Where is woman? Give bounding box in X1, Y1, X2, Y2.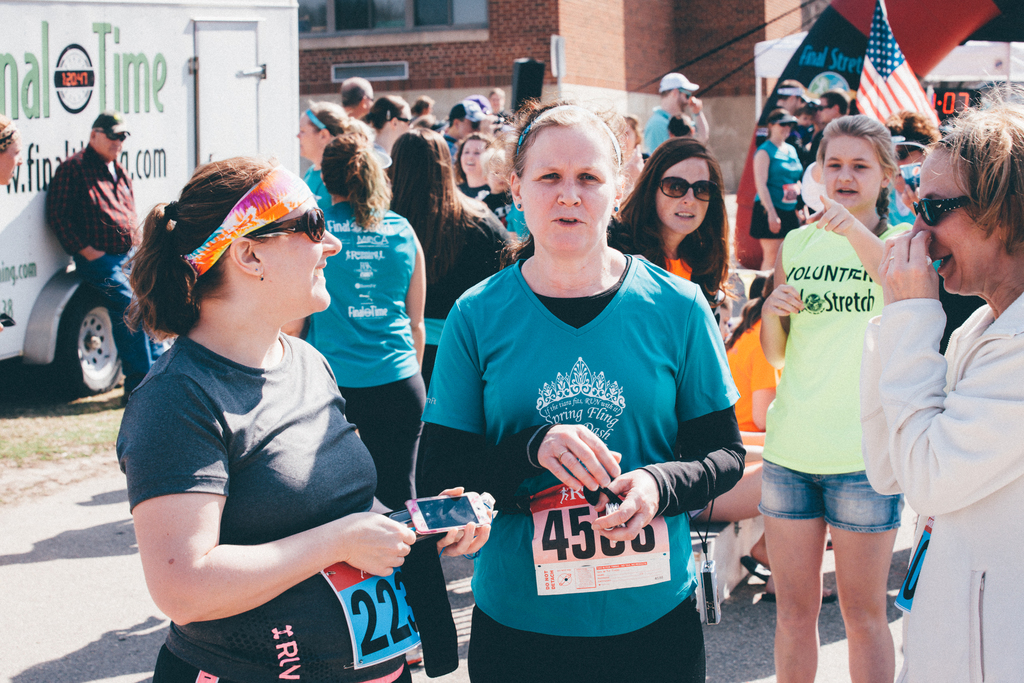
295, 99, 375, 212.
